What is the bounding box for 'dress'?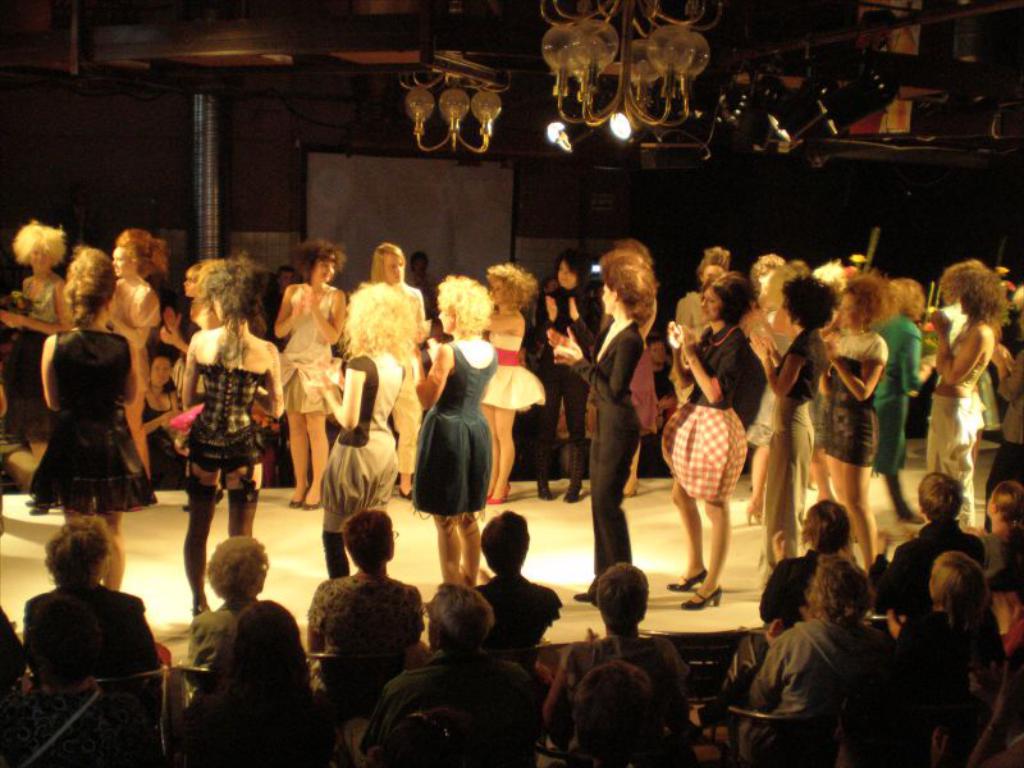
<box>820,334,881,466</box>.
